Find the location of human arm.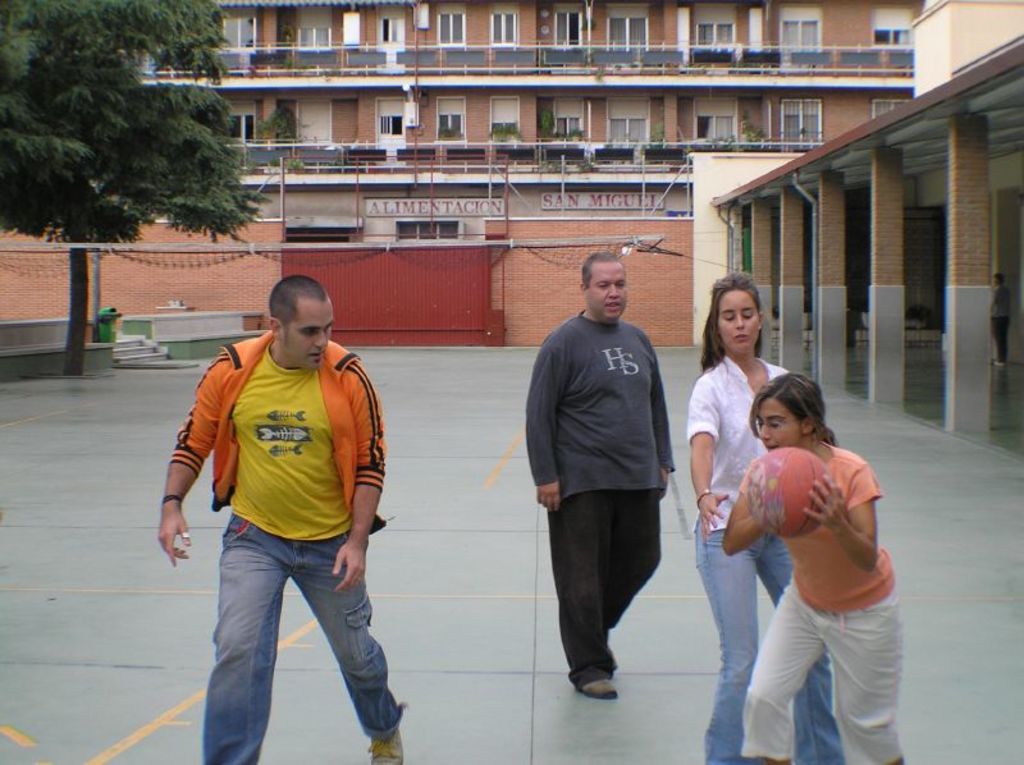
Location: rect(521, 331, 581, 519).
